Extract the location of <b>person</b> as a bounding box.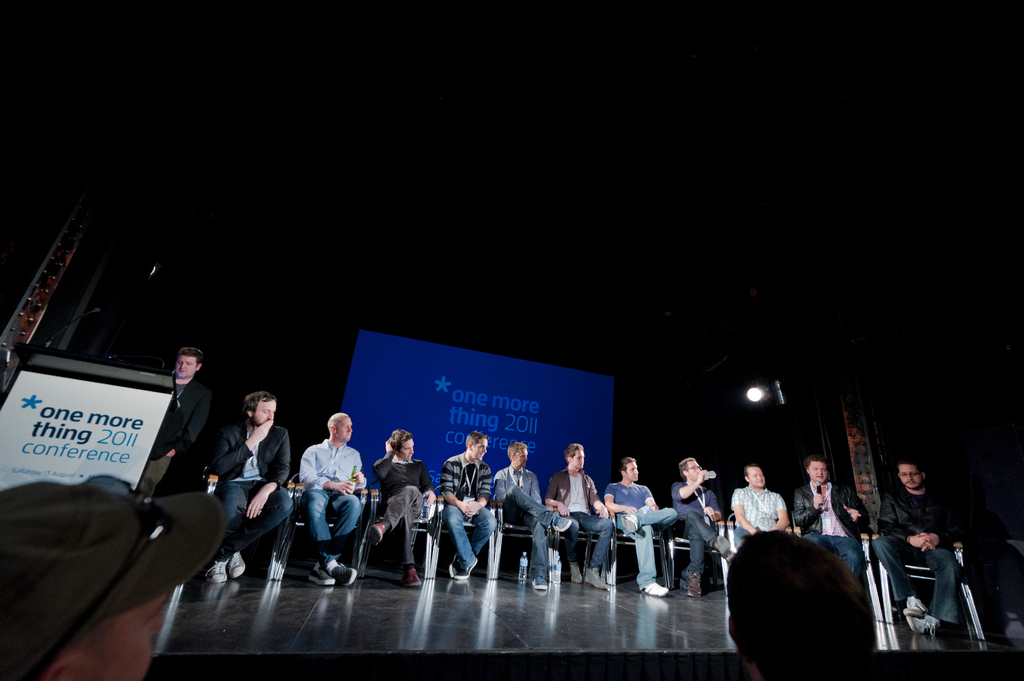
crop(724, 525, 875, 680).
